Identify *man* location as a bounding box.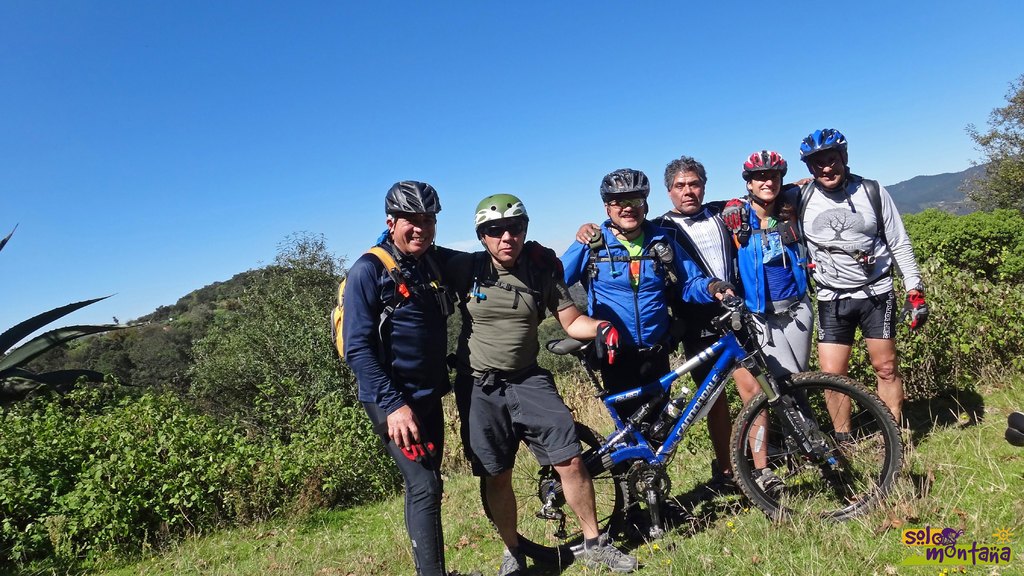
select_region(717, 147, 816, 419).
